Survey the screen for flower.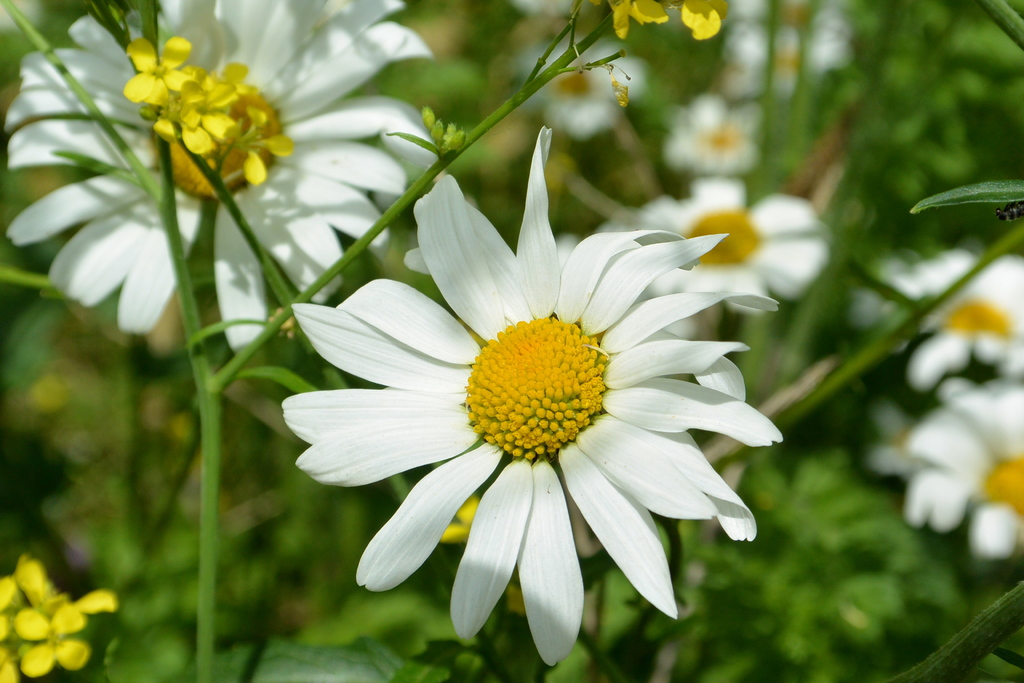
Survey found: box=[435, 496, 480, 548].
